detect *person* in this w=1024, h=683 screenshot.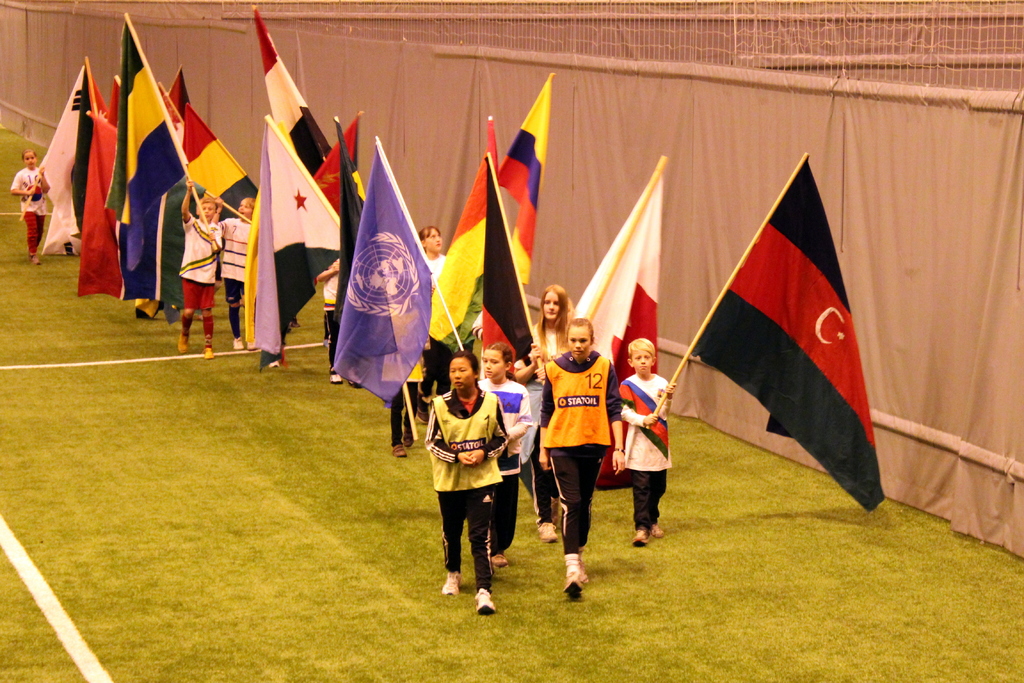
Detection: left=620, top=335, right=675, bottom=545.
